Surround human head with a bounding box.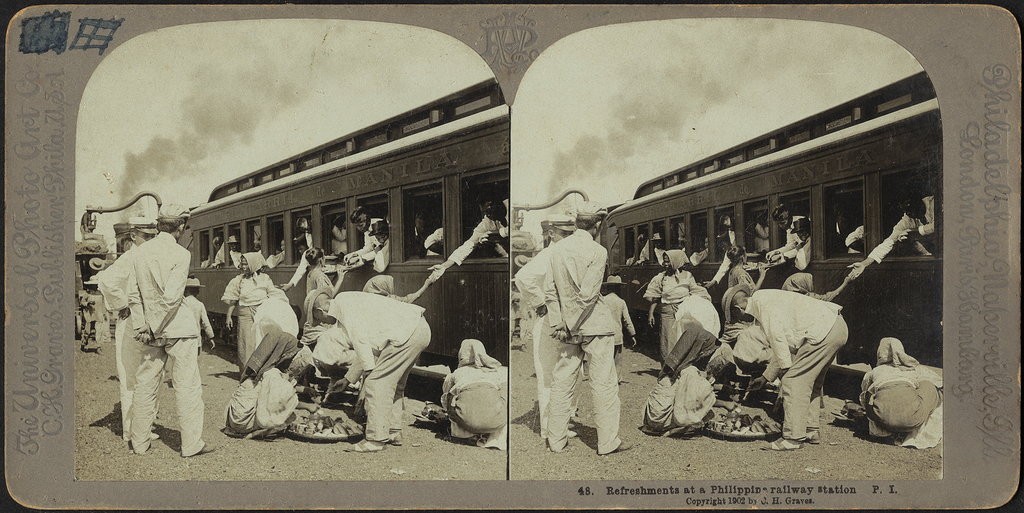
x1=456 y1=337 x2=490 y2=360.
